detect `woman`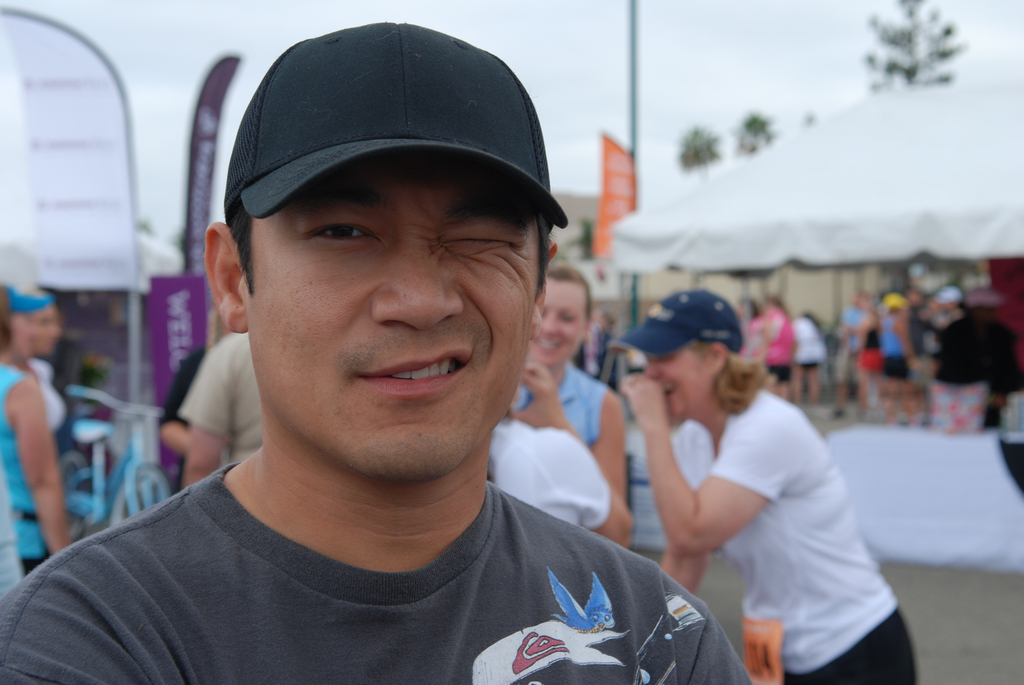
<region>791, 310, 825, 409</region>
